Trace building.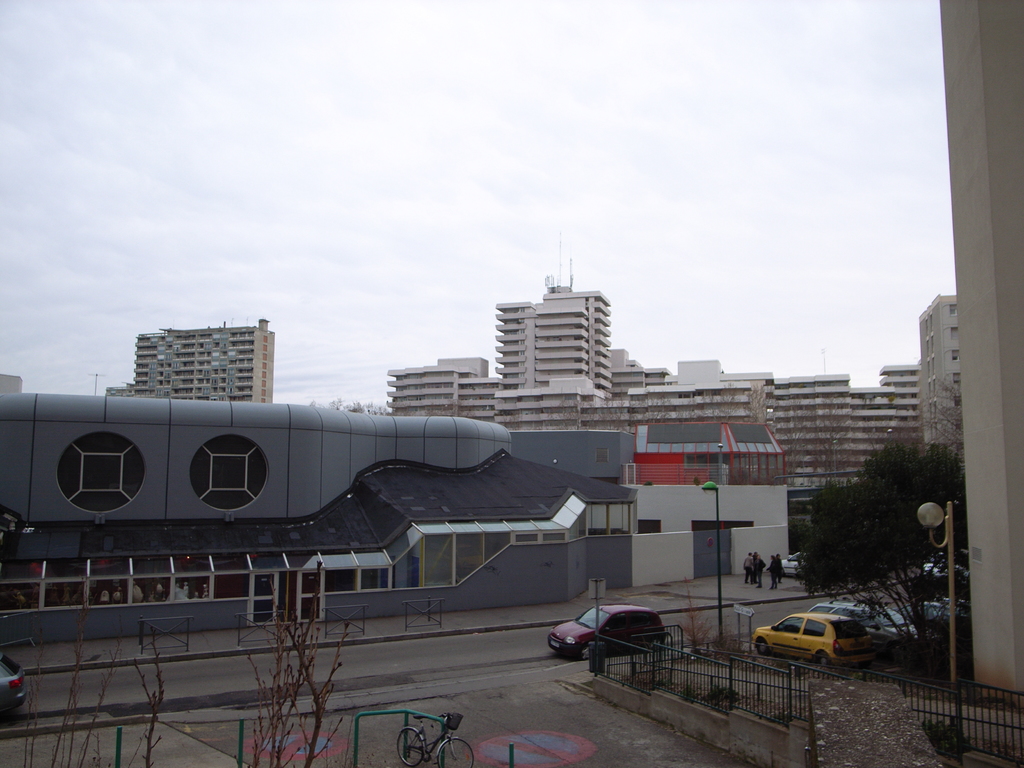
Traced to <bbox>0, 387, 789, 644</bbox>.
